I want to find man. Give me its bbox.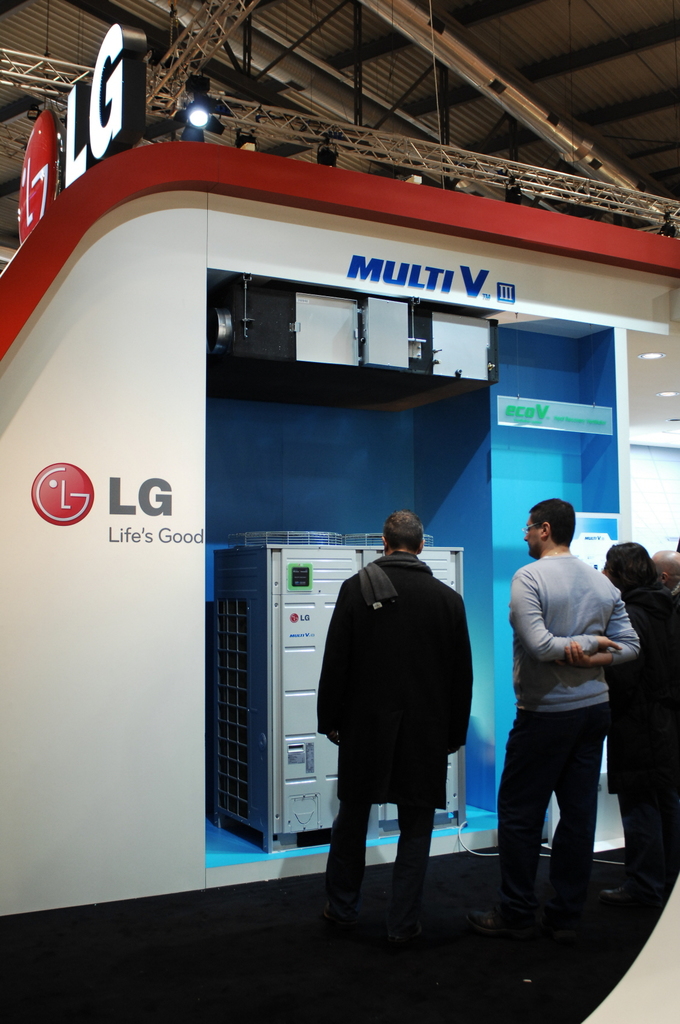
x1=604 y1=542 x2=679 y2=907.
